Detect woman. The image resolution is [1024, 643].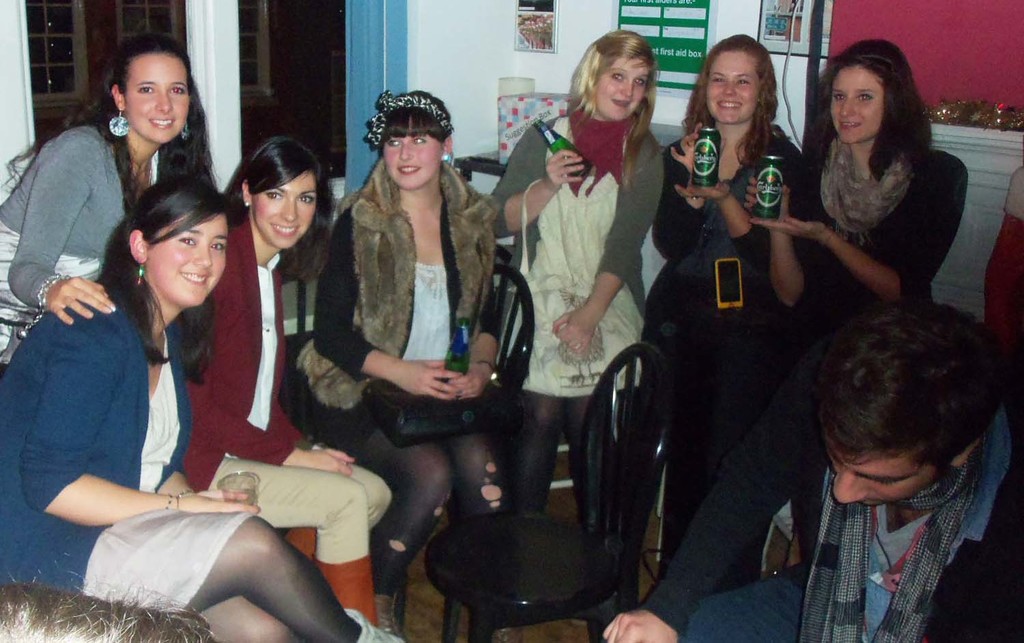
[182, 132, 392, 625].
